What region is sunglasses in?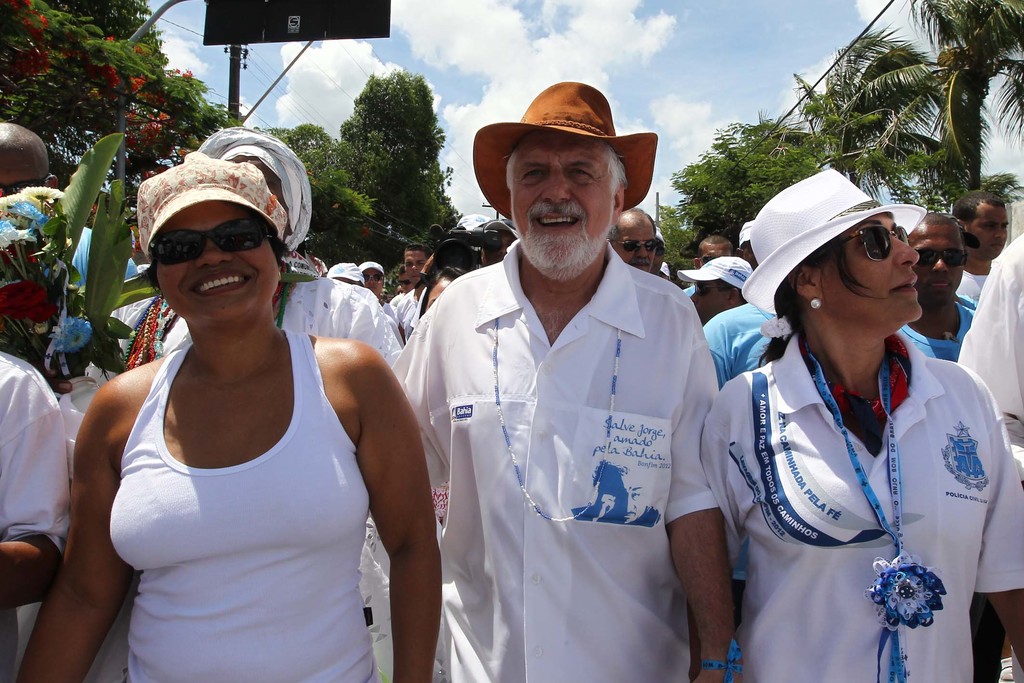
x1=696, y1=255, x2=712, y2=266.
